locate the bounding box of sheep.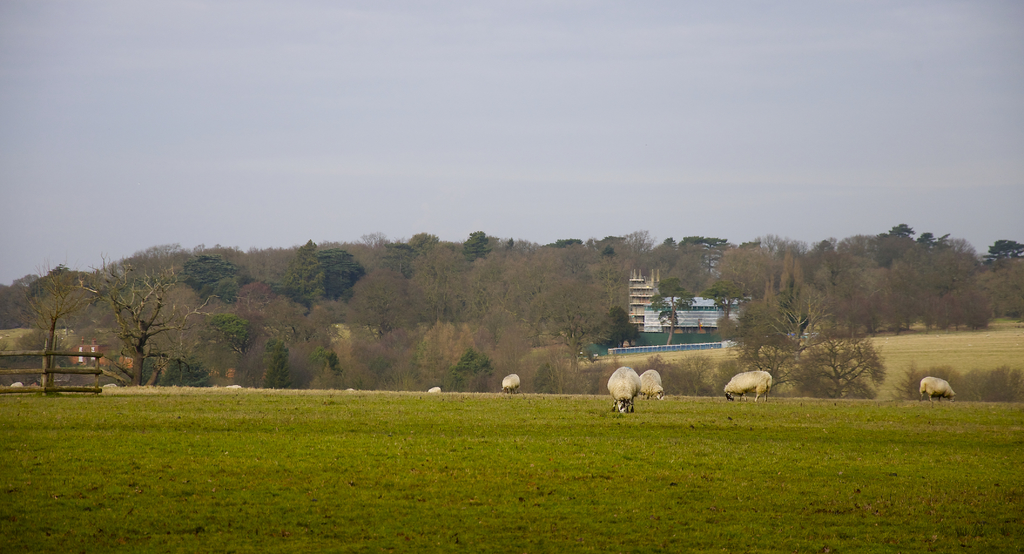
Bounding box: l=715, t=365, r=776, b=400.
